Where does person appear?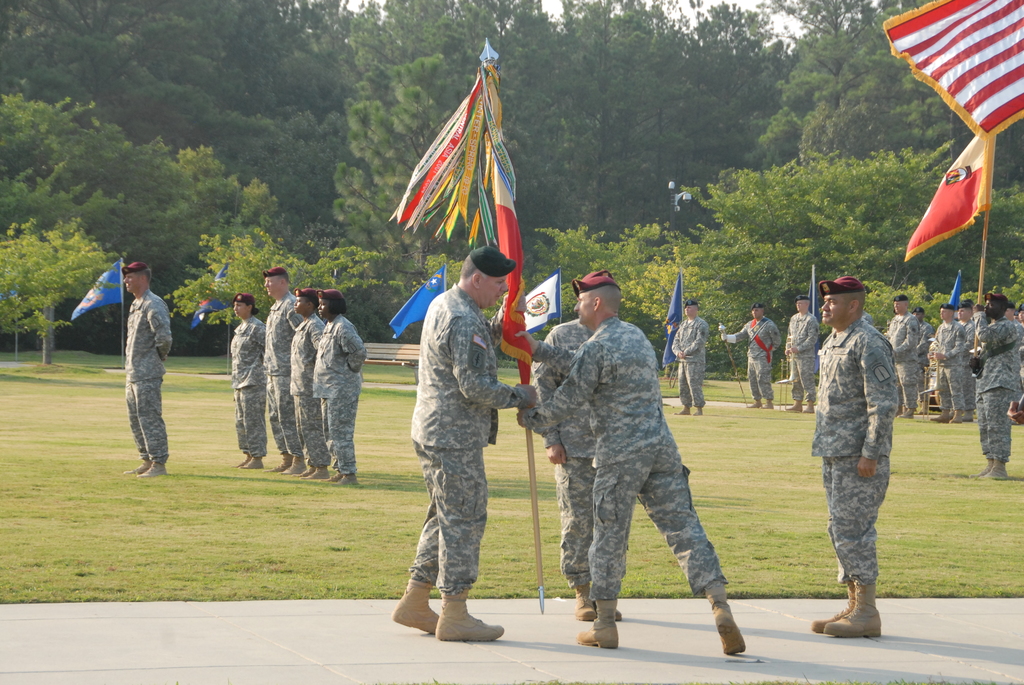
Appears at bbox=(525, 276, 628, 619).
